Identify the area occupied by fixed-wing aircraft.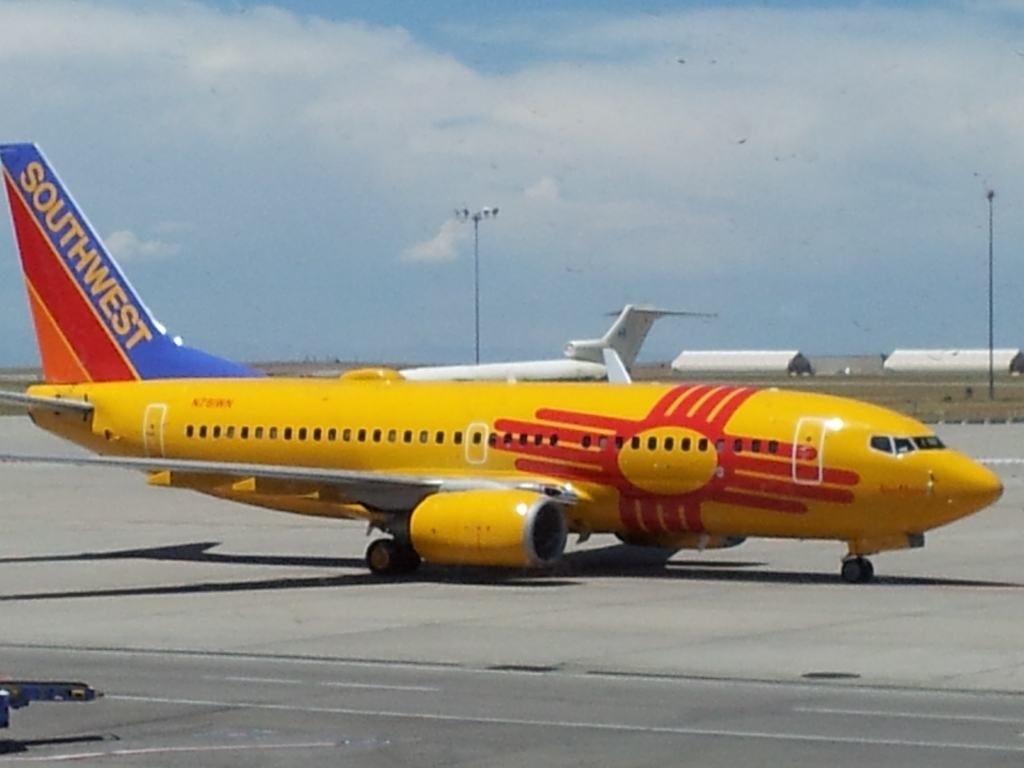
Area: bbox=[401, 299, 723, 378].
